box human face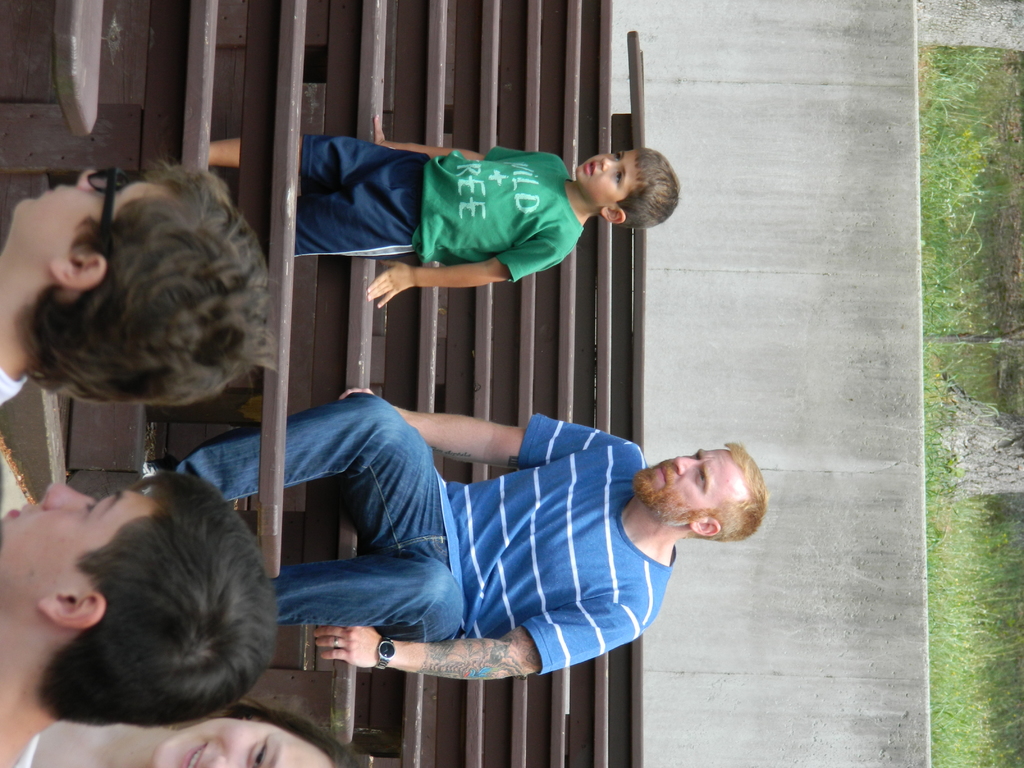
bbox(18, 164, 165, 256)
